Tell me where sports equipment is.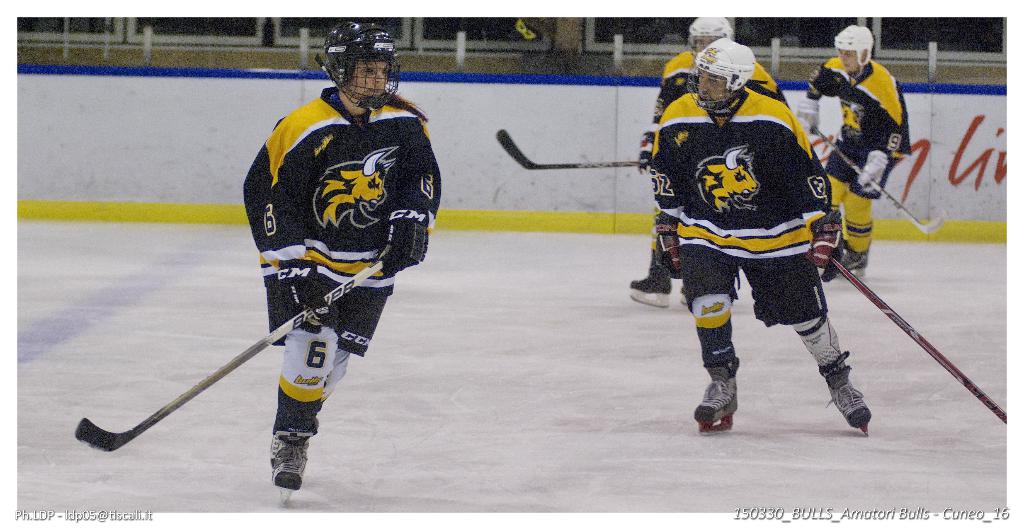
sports equipment is at 372, 215, 429, 283.
